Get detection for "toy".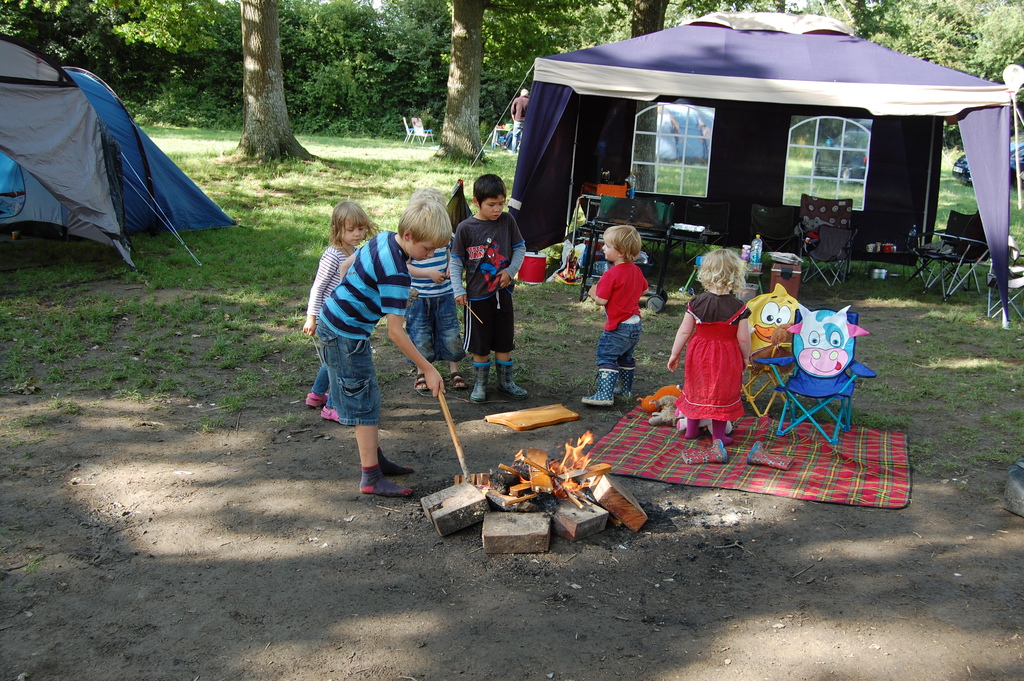
Detection: [754, 298, 876, 398].
